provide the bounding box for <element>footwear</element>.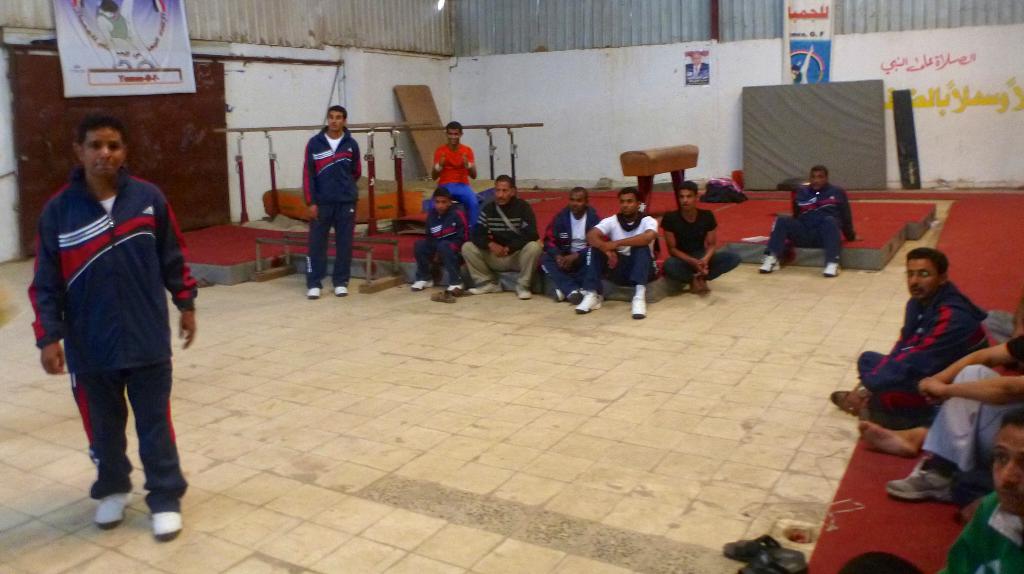
755:258:778:271.
